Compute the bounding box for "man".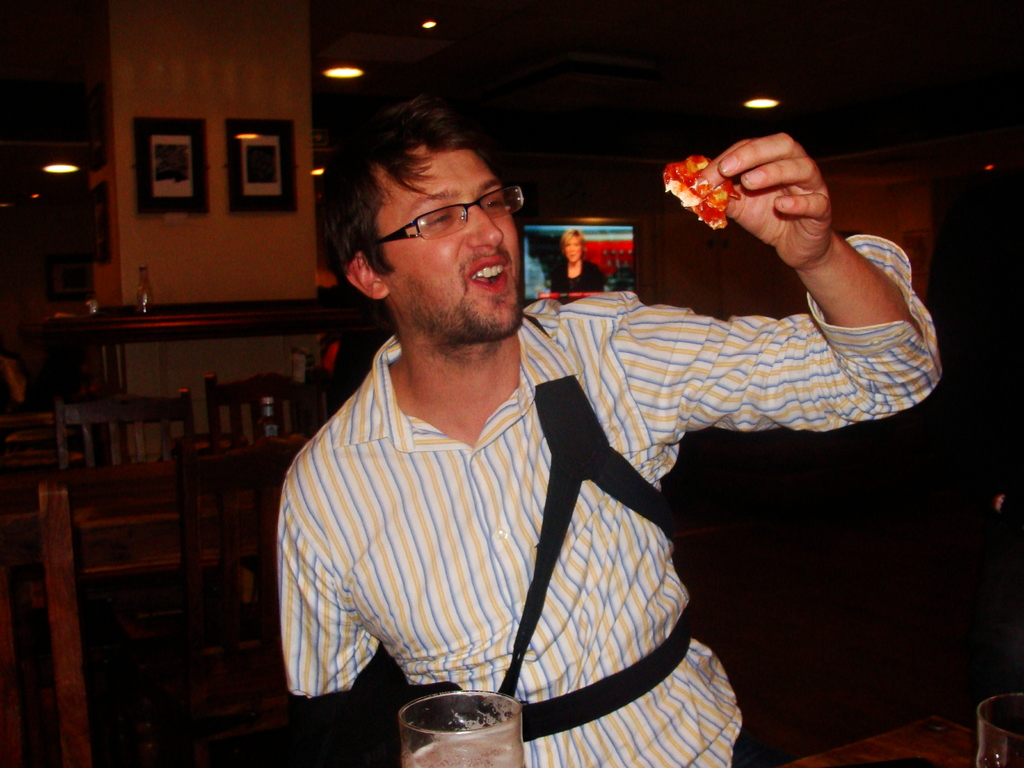
x1=266, y1=93, x2=881, y2=756.
